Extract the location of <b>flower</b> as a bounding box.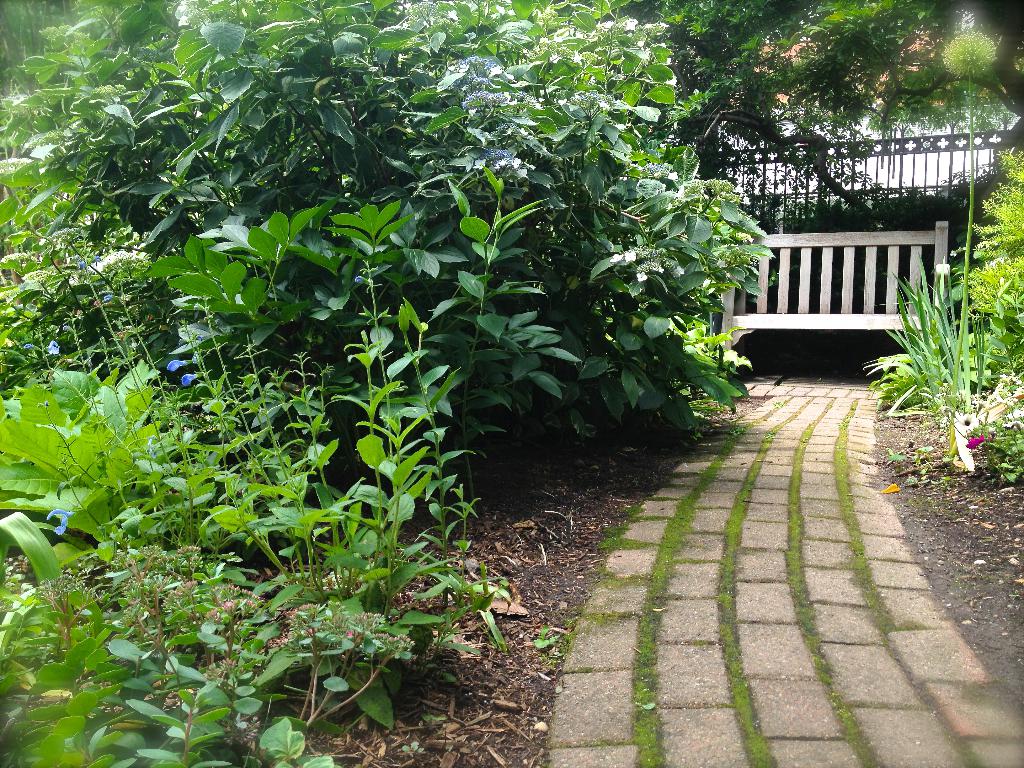
(967,435,986,450).
